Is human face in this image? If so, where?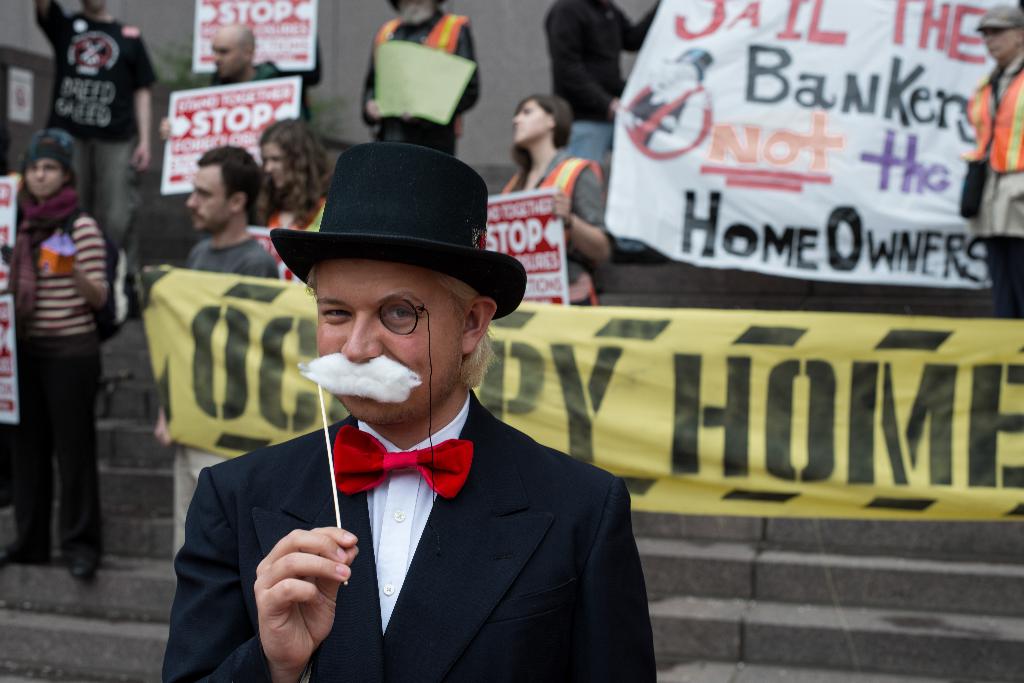
Yes, at [left=210, top=31, right=240, bottom=77].
